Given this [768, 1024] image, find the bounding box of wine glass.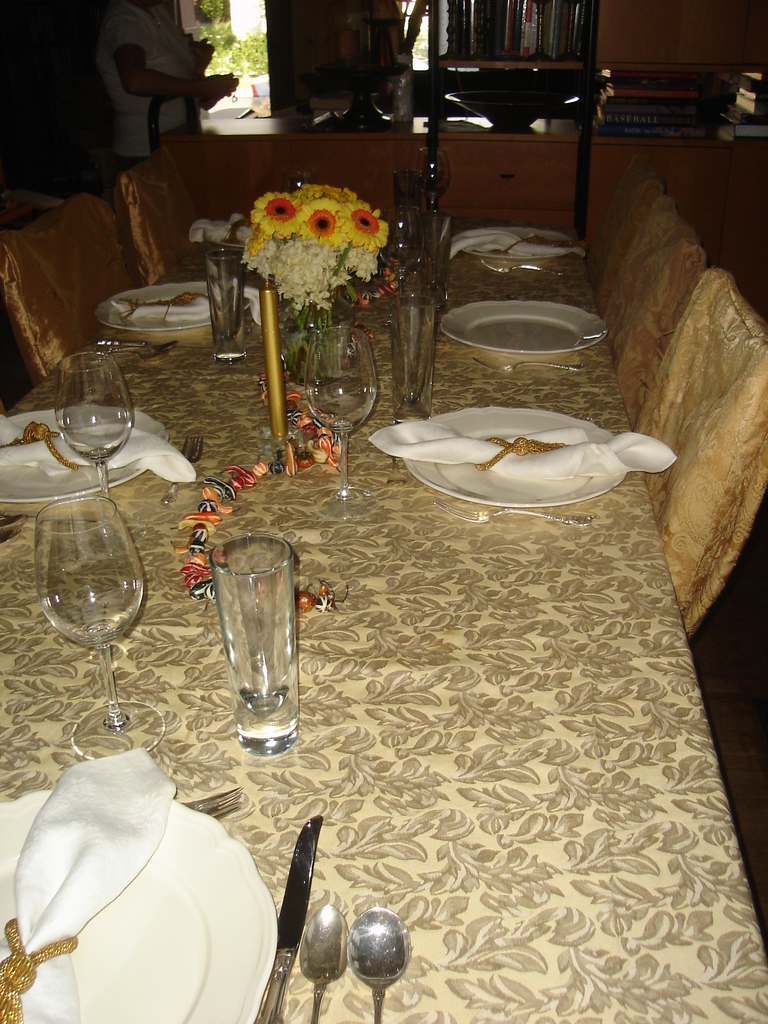
rect(302, 323, 377, 514).
